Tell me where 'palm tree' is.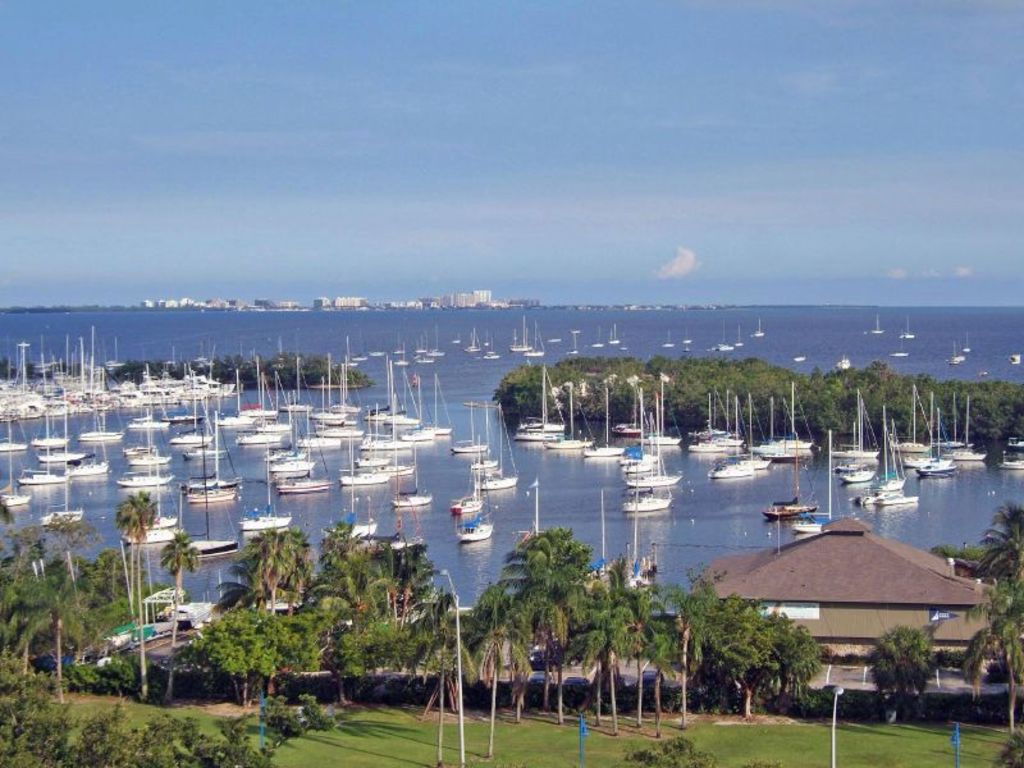
'palm tree' is at box=[344, 550, 429, 666].
